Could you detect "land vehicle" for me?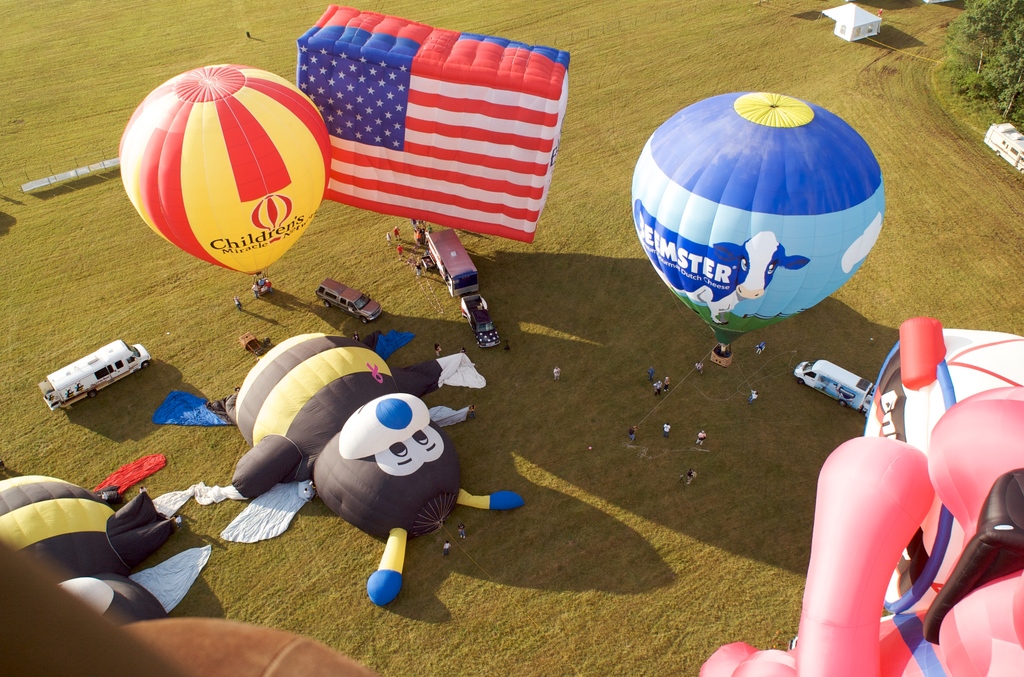
Detection result: bbox(26, 331, 144, 416).
